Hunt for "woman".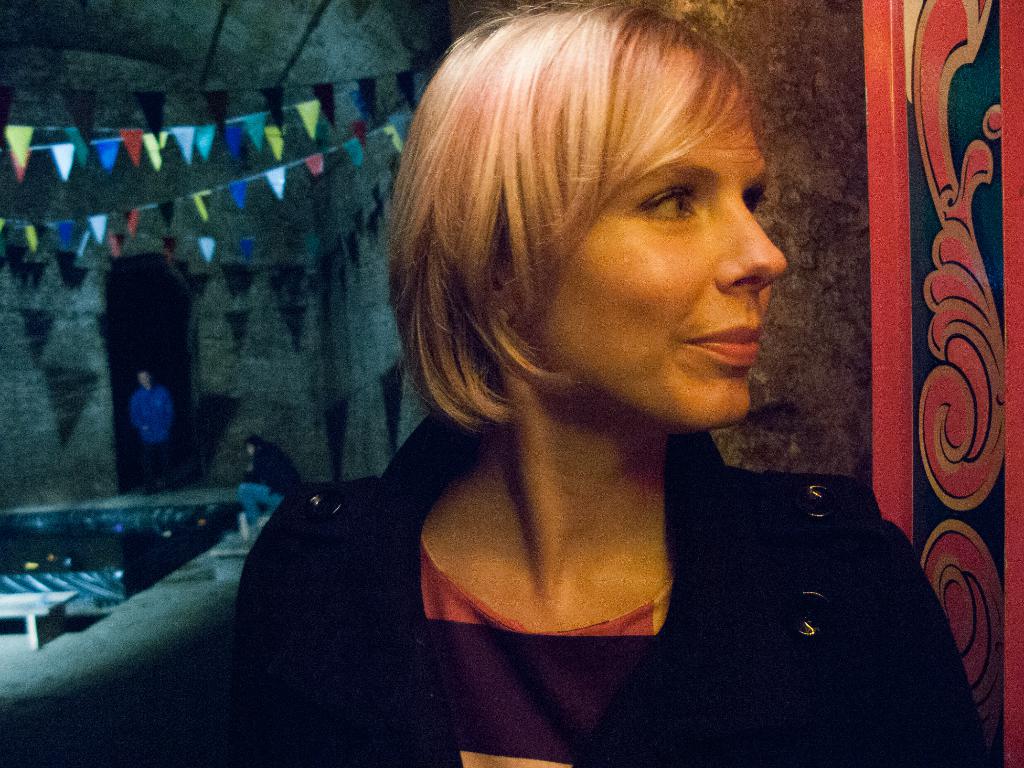
Hunted down at 273, 10, 954, 723.
